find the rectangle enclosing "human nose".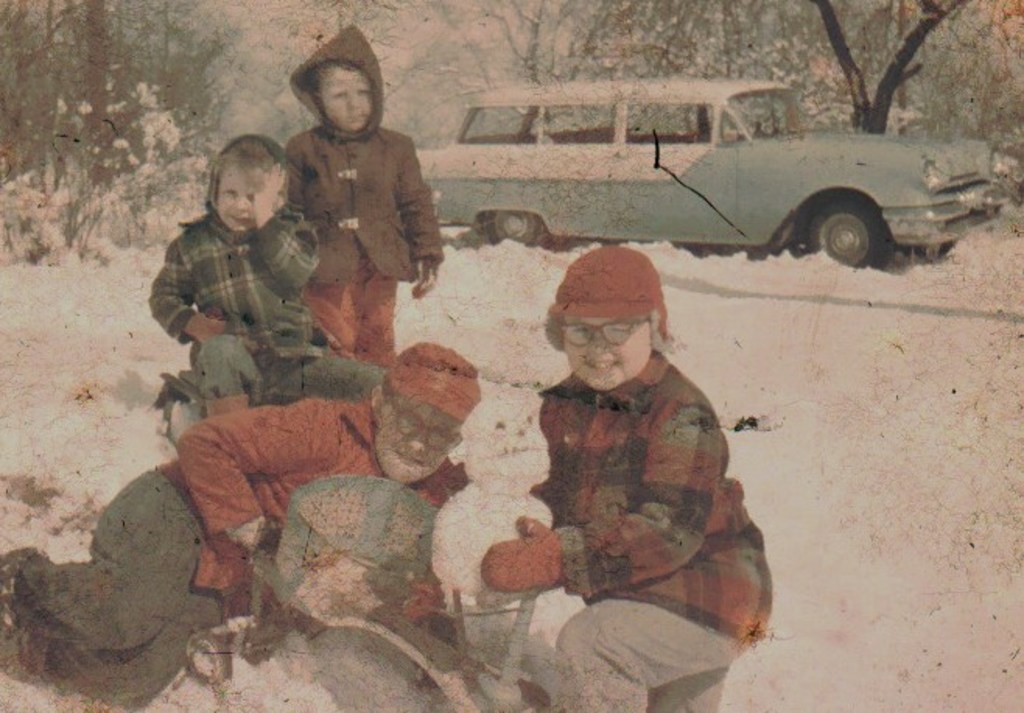
select_region(405, 425, 431, 455).
